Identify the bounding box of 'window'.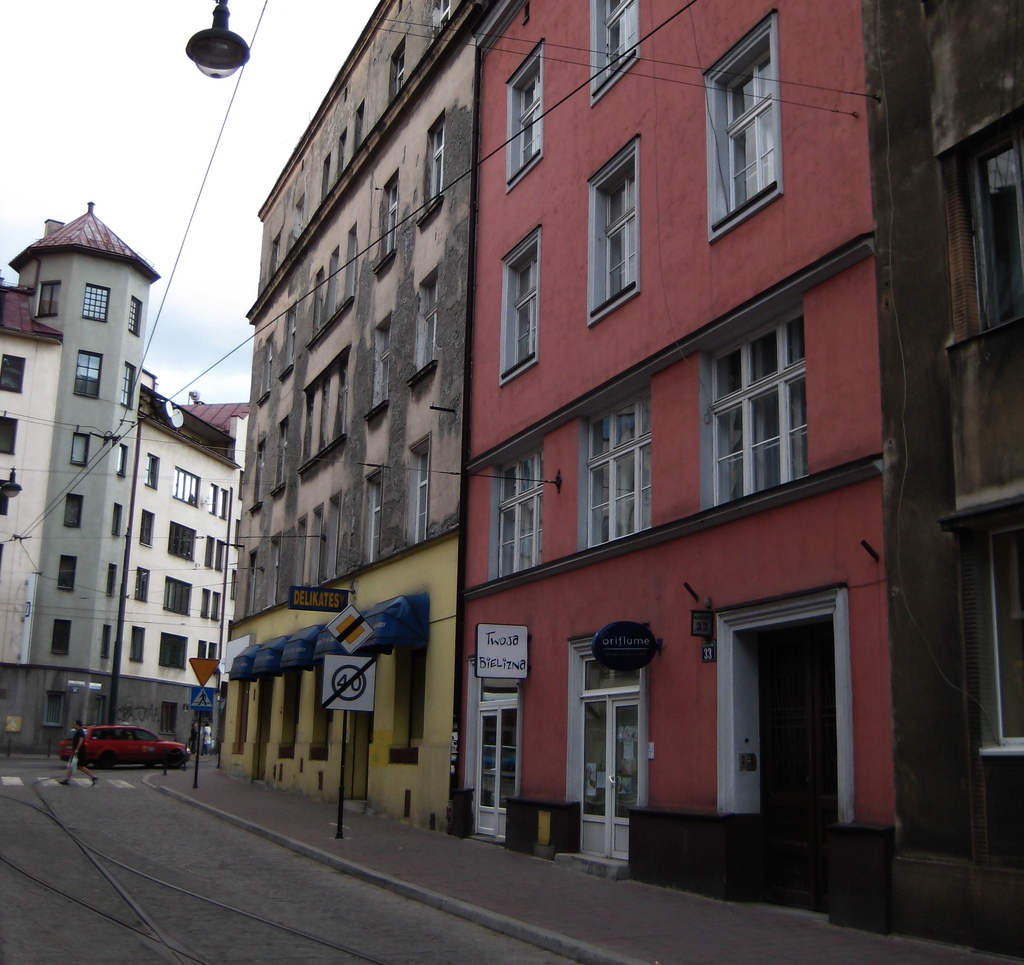
209, 484, 220, 515.
